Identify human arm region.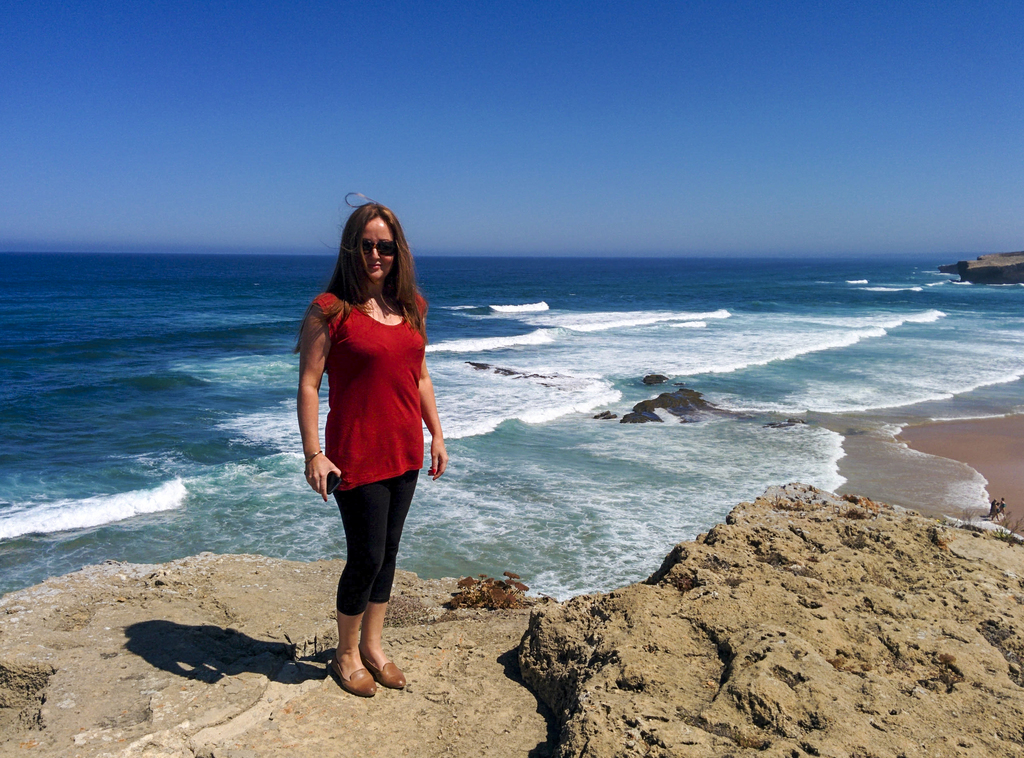
Region: (281,308,334,513).
